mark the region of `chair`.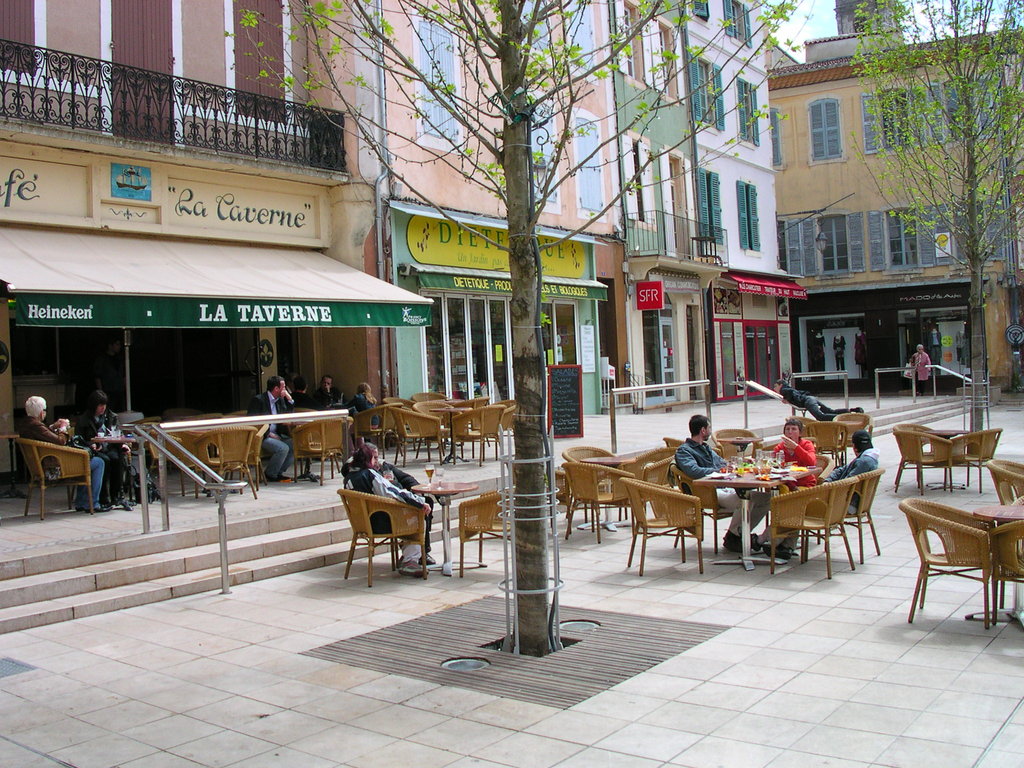
Region: {"x1": 899, "y1": 423, "x2": 943, "y2": 486}.
